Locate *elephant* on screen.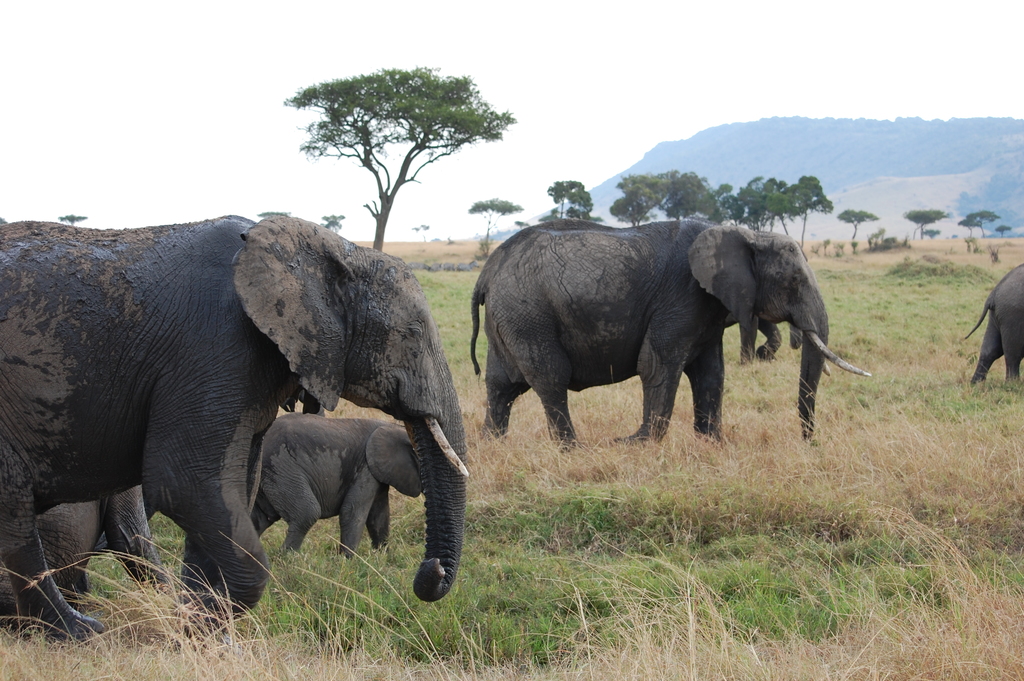
On screen at box=[958, 263, 1023, 393].
